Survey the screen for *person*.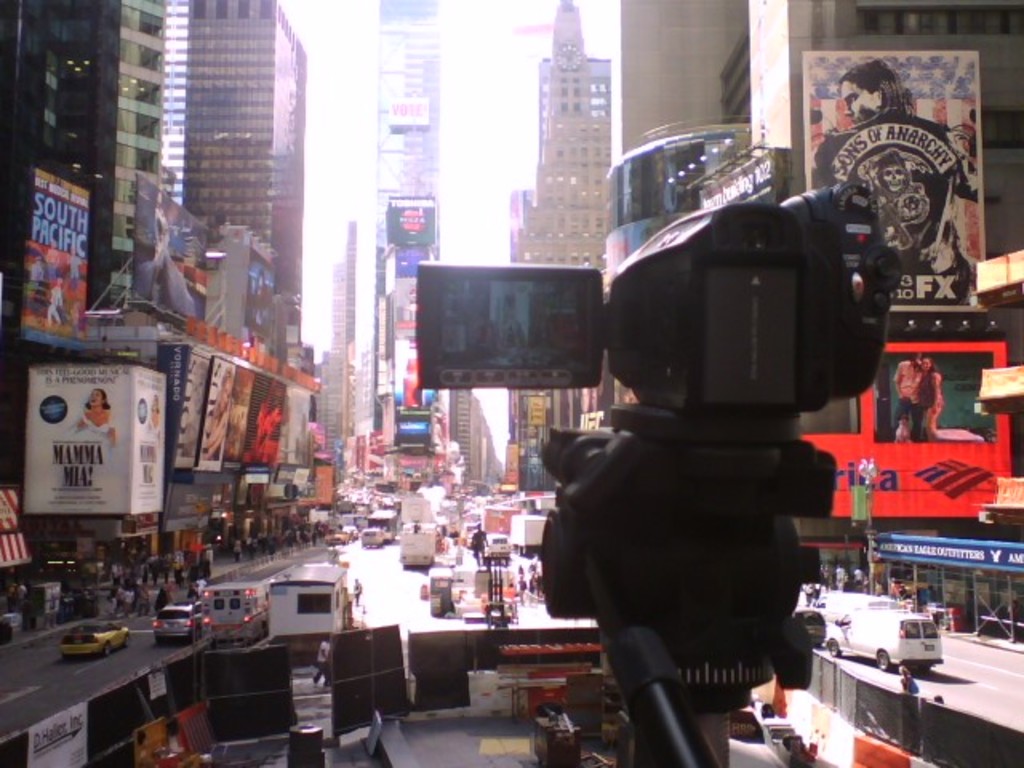
Survey found: box(16, 579, 27, 613).
